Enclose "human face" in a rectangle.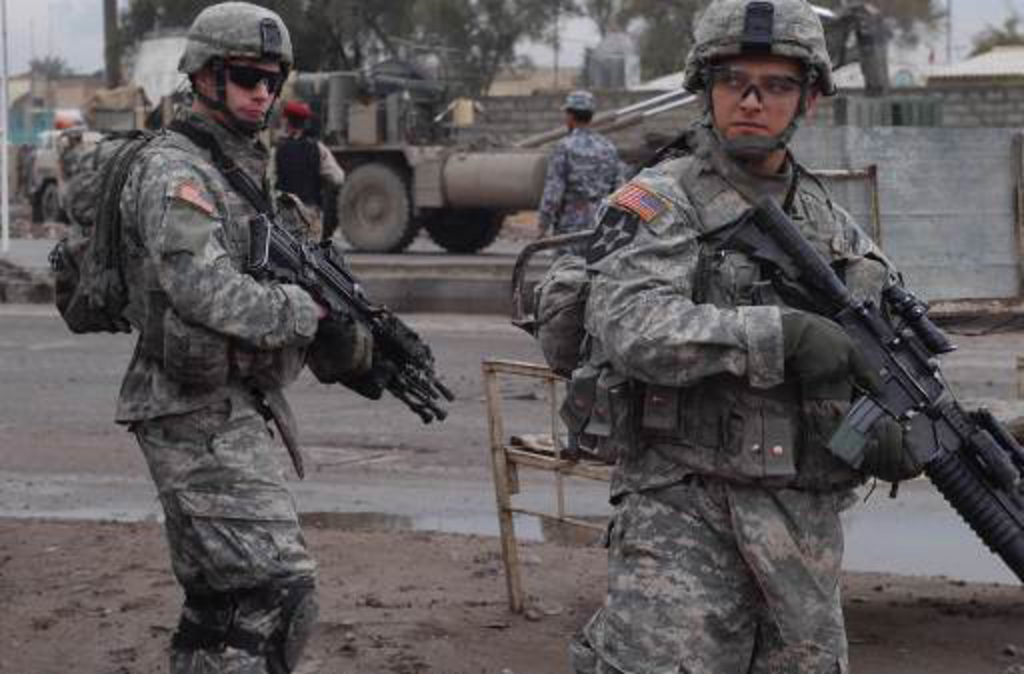
pyautogui.locateOnScreen(706, 56, 800, 138).
